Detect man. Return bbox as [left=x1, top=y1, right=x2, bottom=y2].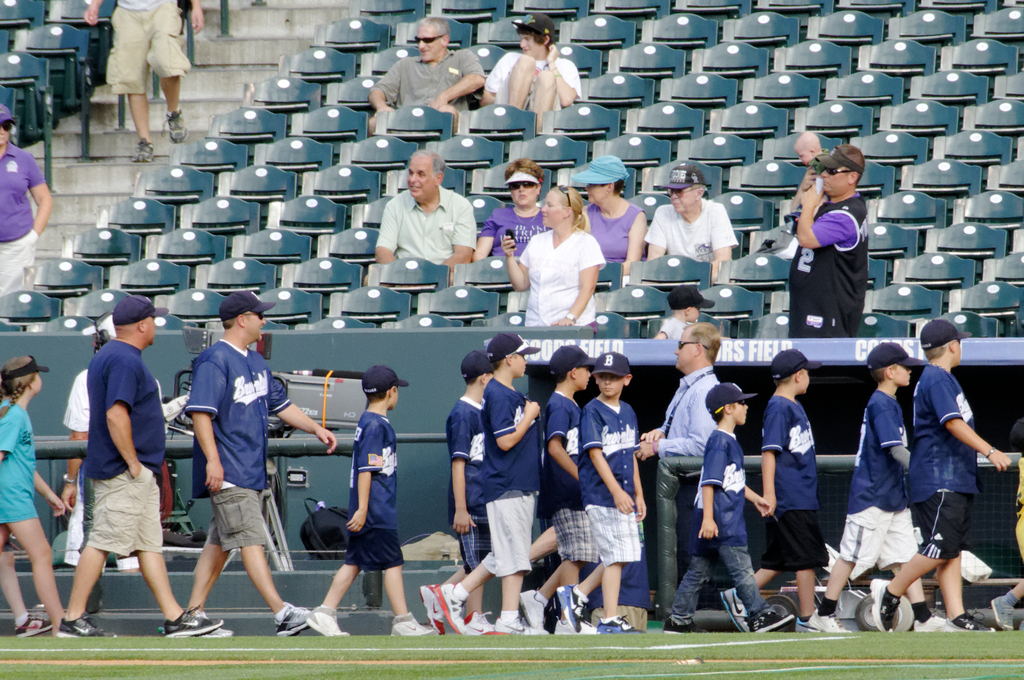
[left=362, top=15, right=480, bottom=137].
